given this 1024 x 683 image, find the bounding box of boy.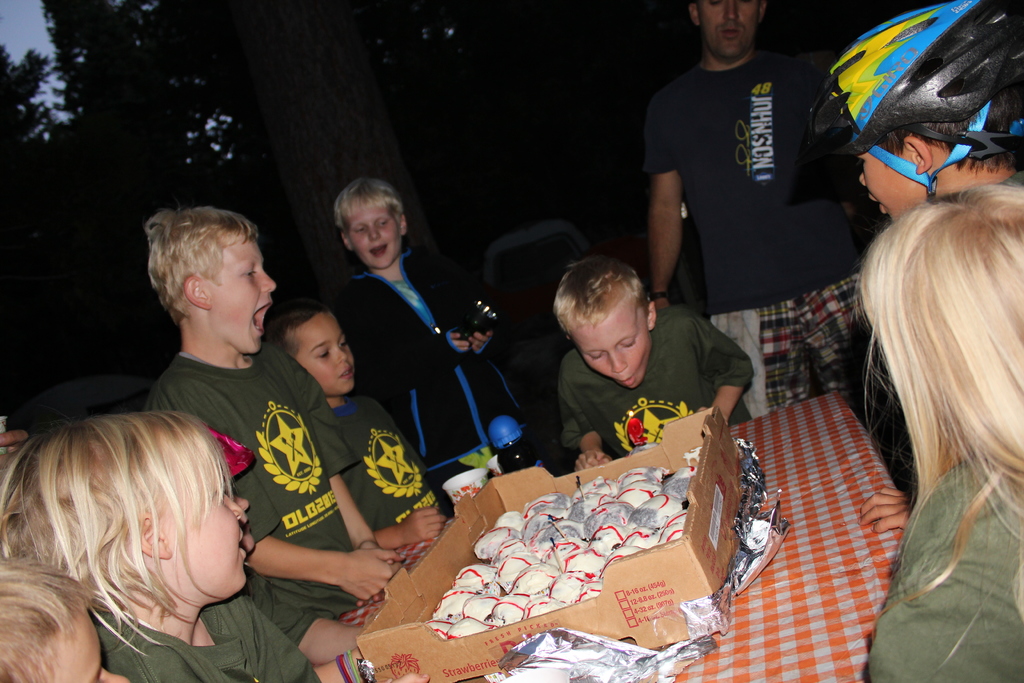
Rect(142, 208, 401, 621).
